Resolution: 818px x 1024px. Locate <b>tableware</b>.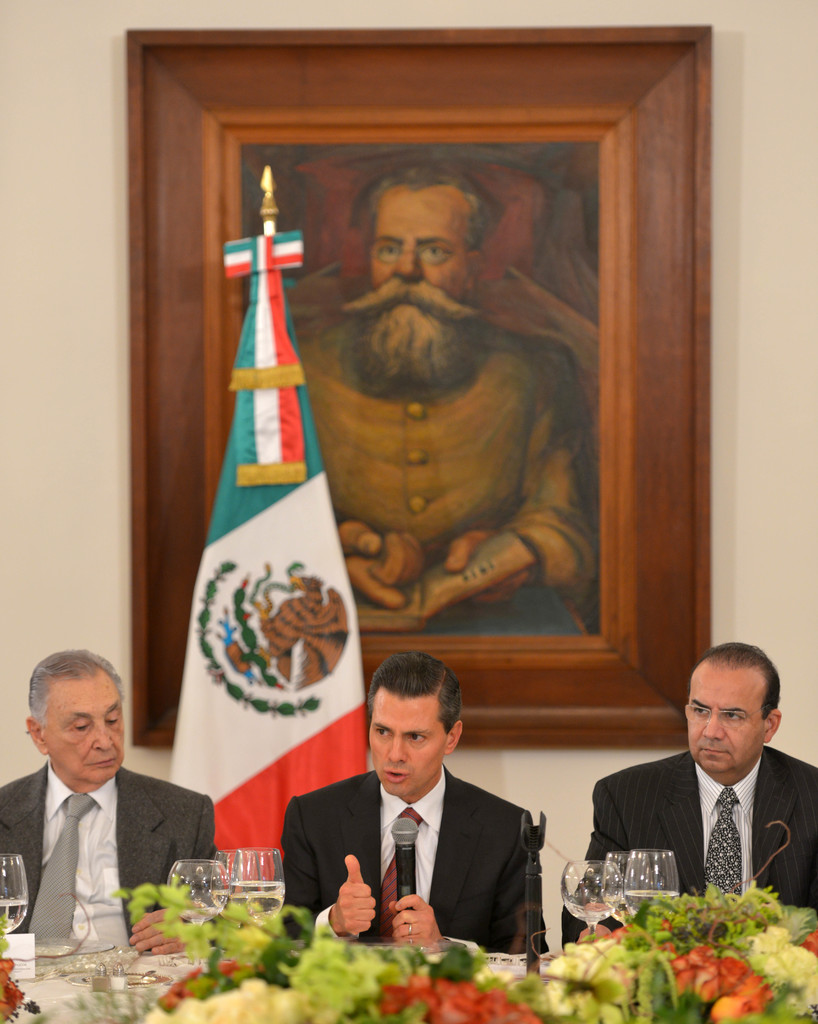
(163,854,241,917).
